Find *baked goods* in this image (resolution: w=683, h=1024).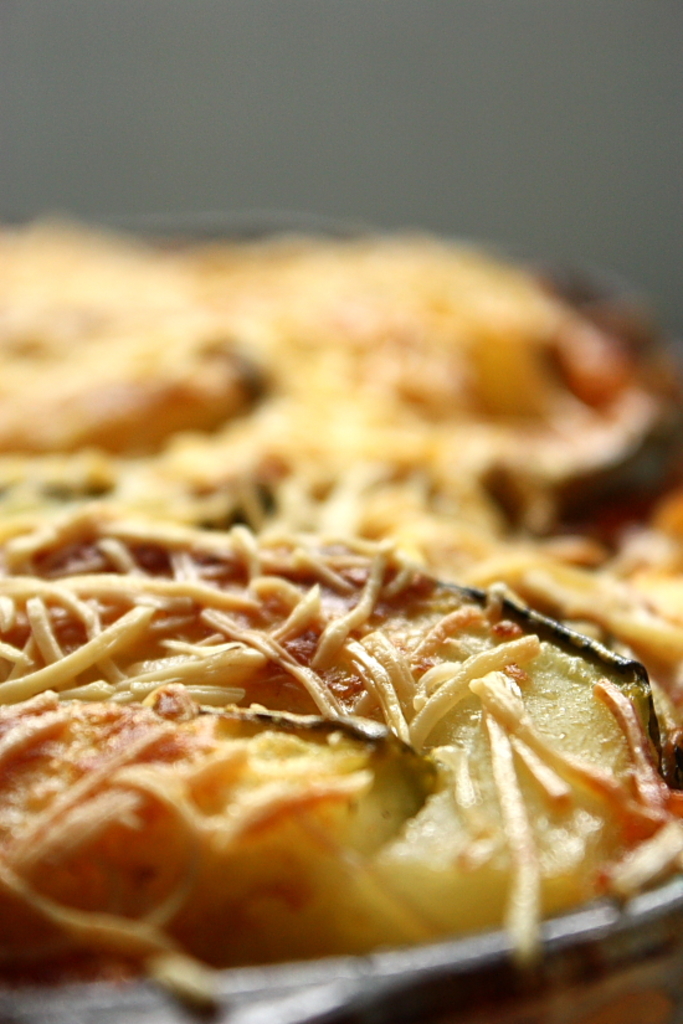
0, 211, 682, 546.
